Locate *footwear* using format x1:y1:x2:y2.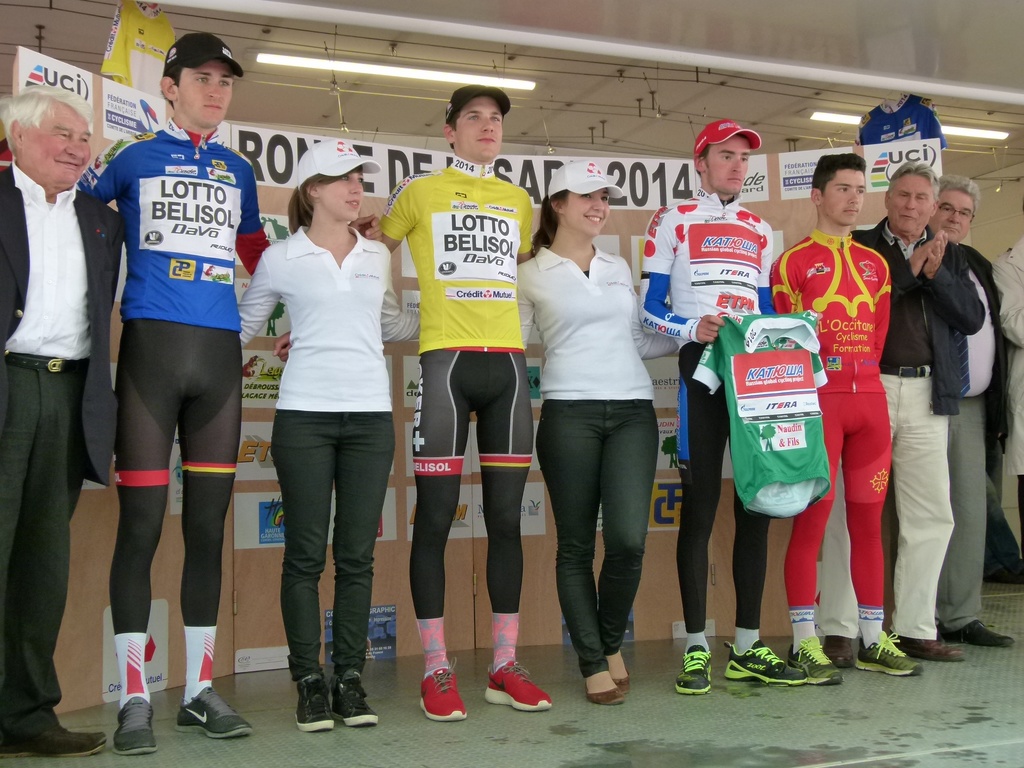
788:634:841:684.
